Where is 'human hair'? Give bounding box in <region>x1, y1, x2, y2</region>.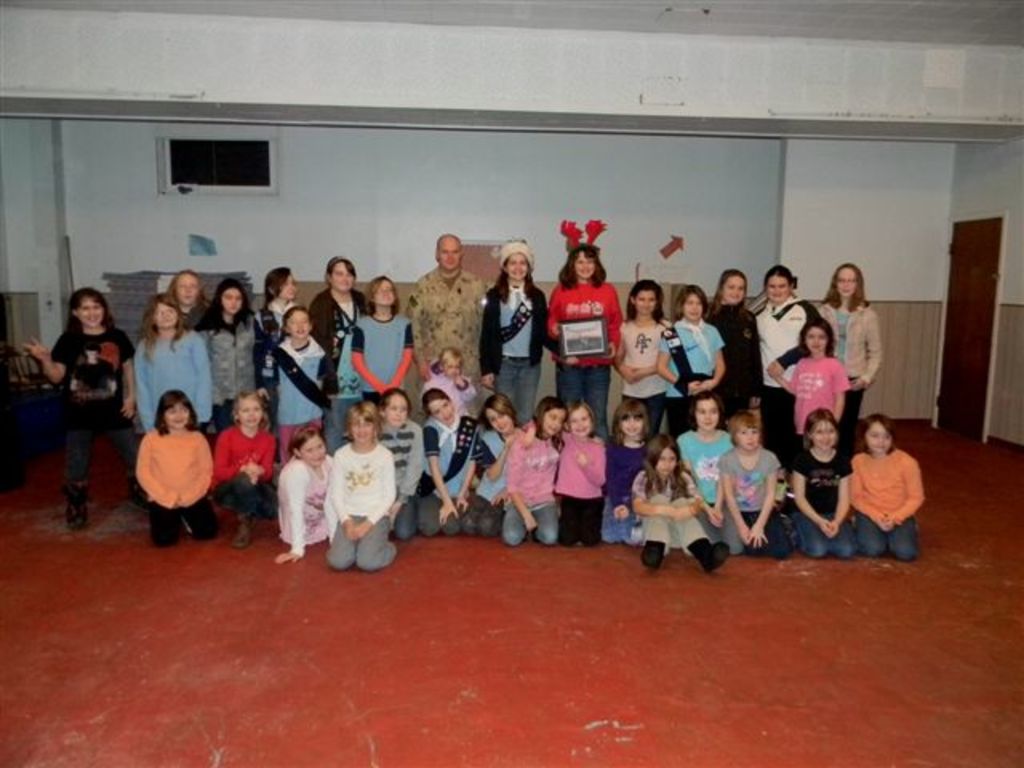
<region>562, 248, 605, 286</region>.
